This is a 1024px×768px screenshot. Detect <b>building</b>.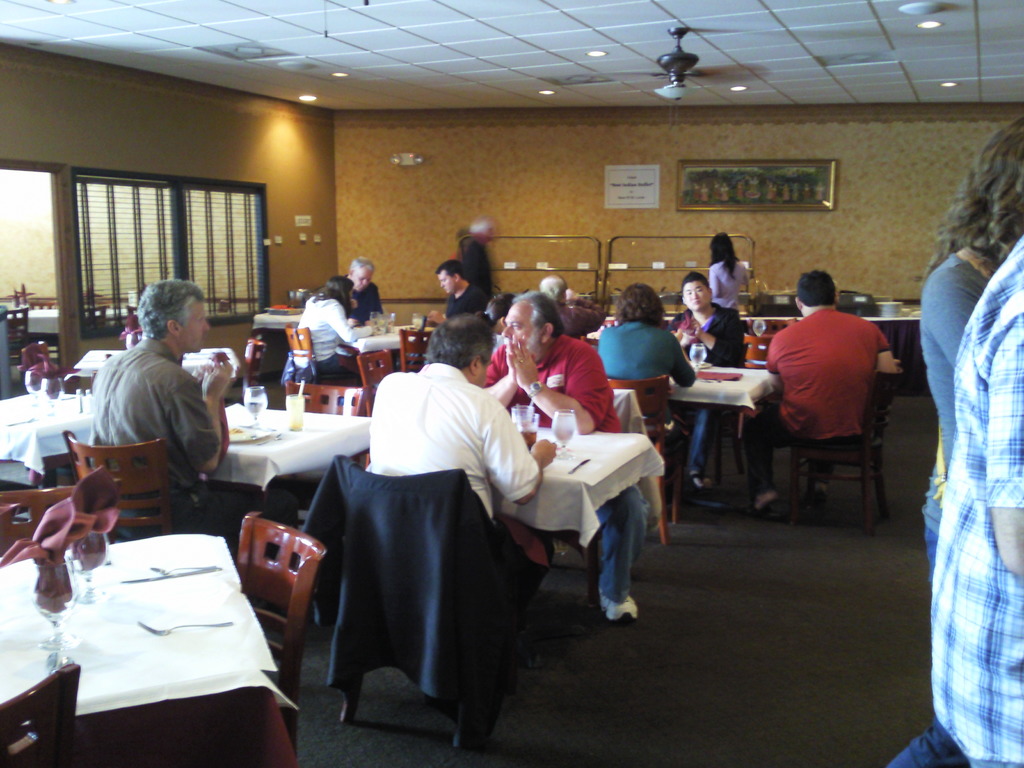
rect(0, 0, 1023, 767).
